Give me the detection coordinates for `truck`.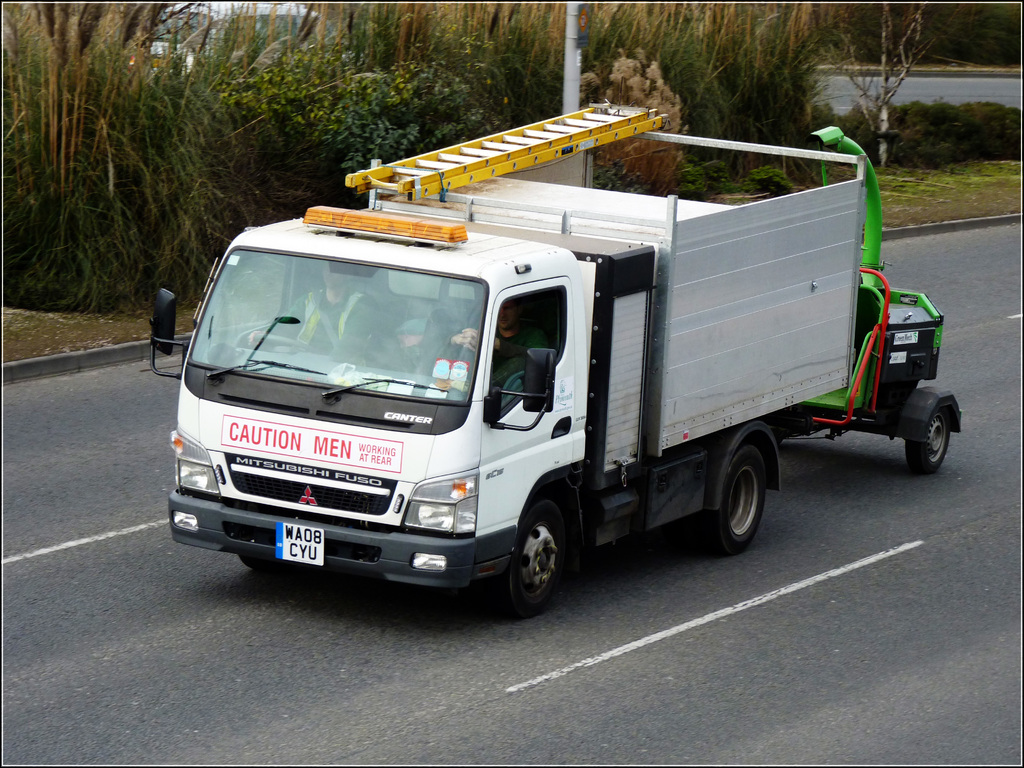
(179, 156, 947, 621).
